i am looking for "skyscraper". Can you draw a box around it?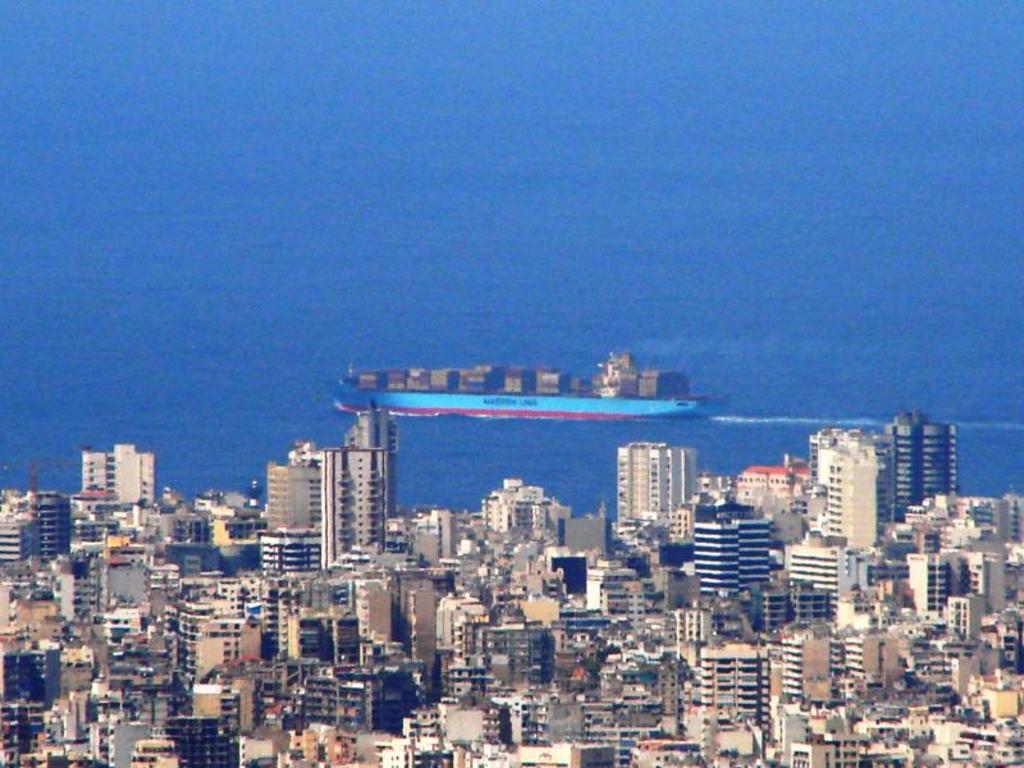
Sure, the bounding box is {"x1": 77, "y1": 438, "x2": 163, "y2": 515}.
